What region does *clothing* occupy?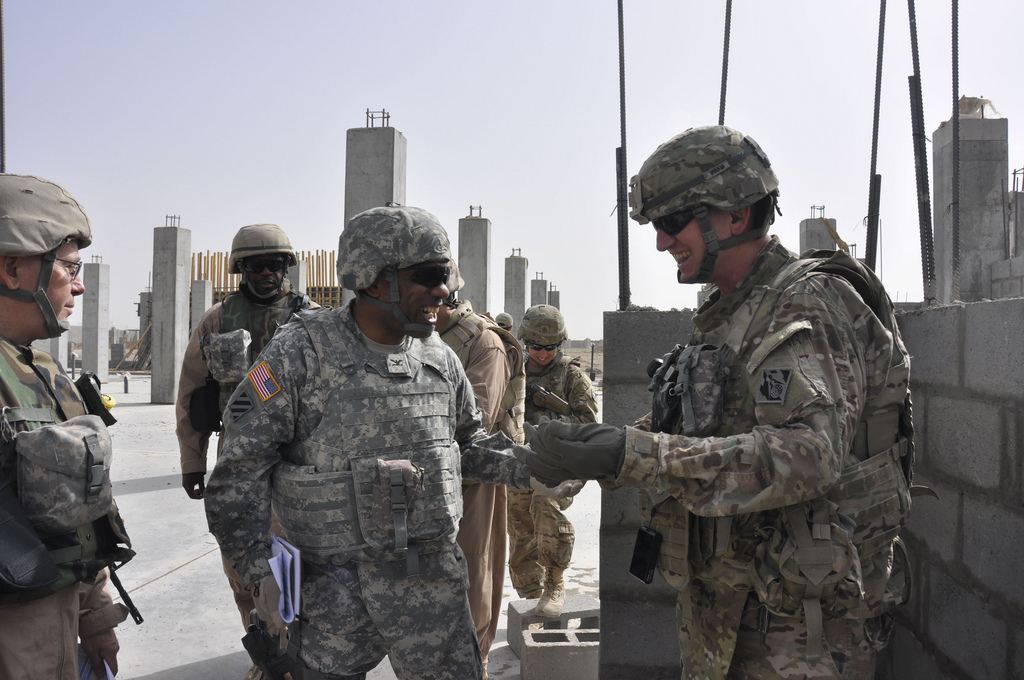
box(436, 297, 514, 679).
